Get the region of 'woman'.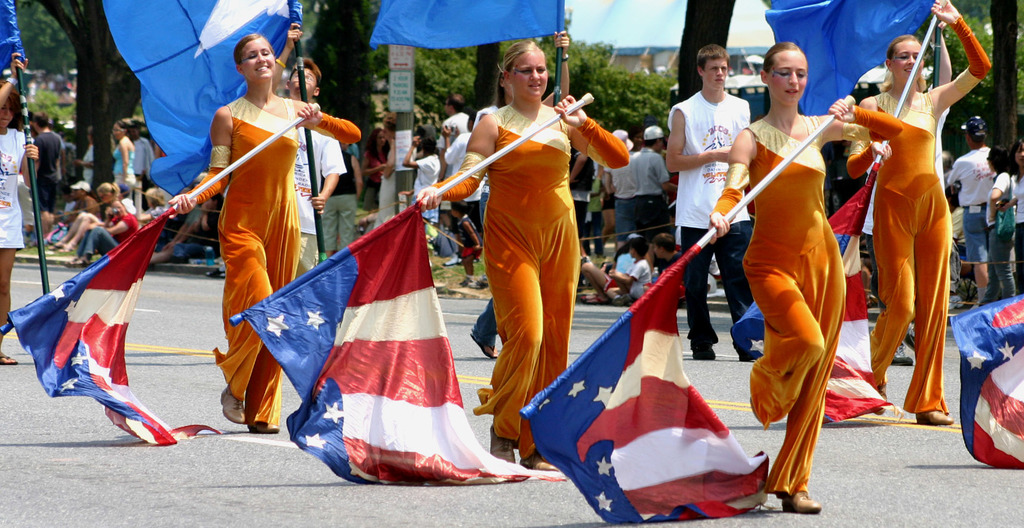
bbox=(111, 118, 137, 205).
